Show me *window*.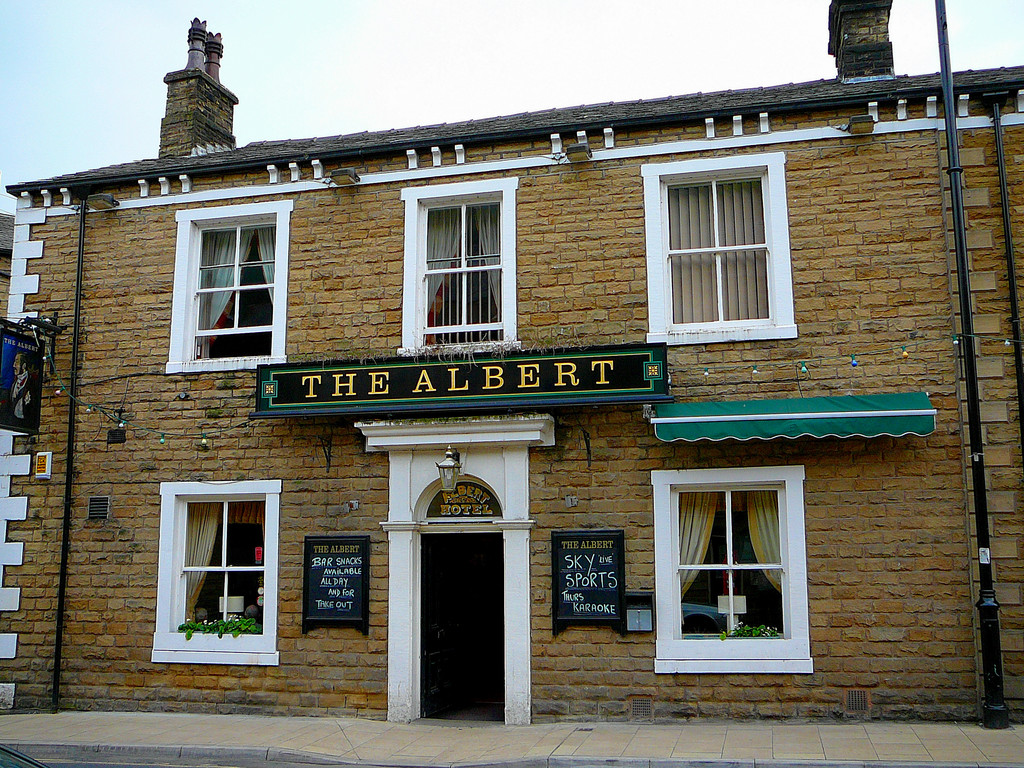
*window* is here: box(652, 465, 812, 671).
